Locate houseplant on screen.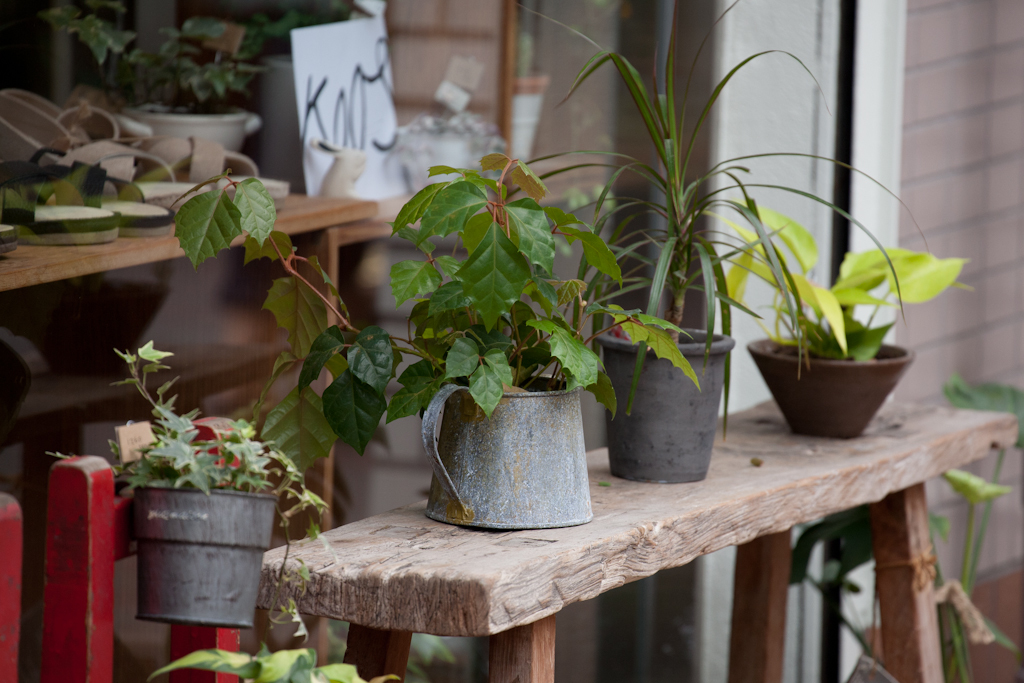
On screen at bbox(58, 328, 326, 633).
